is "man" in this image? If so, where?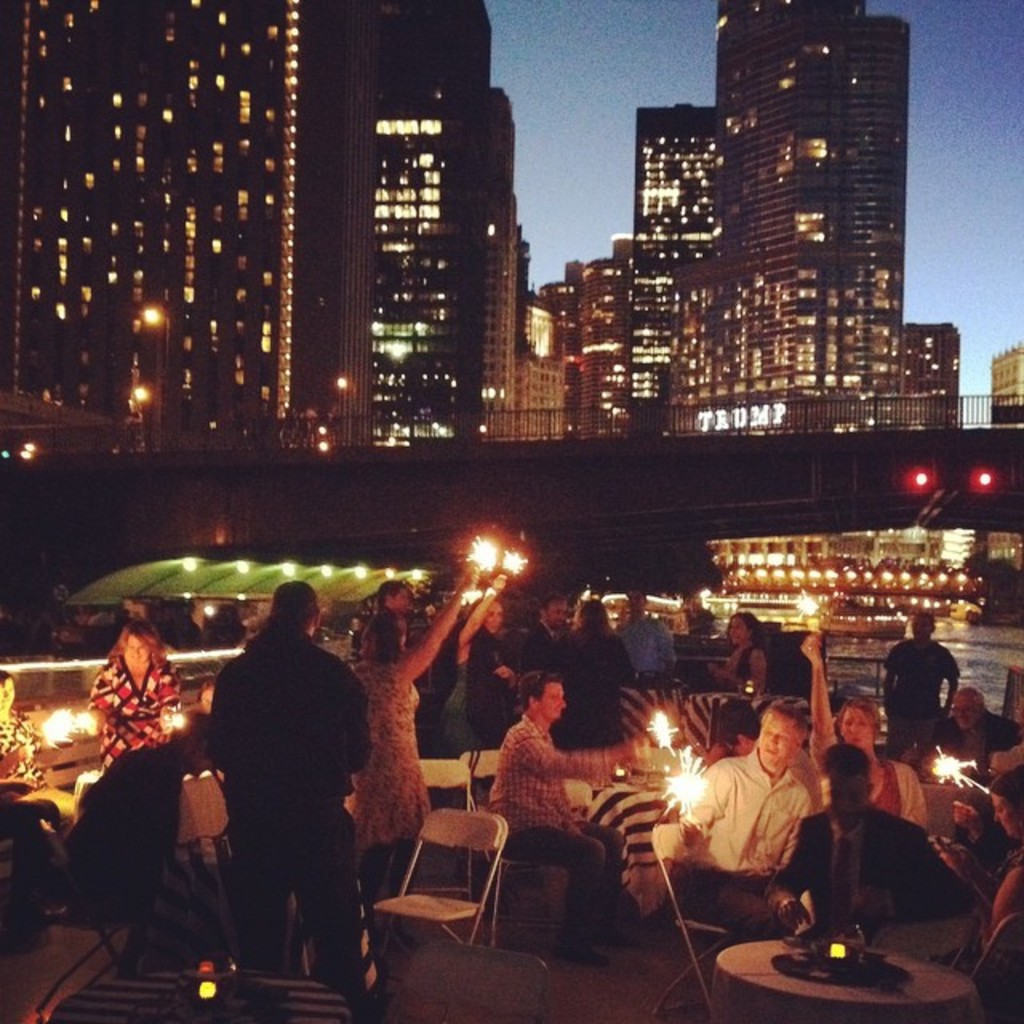
Yes, at crop(624, 587, 670, 670).
